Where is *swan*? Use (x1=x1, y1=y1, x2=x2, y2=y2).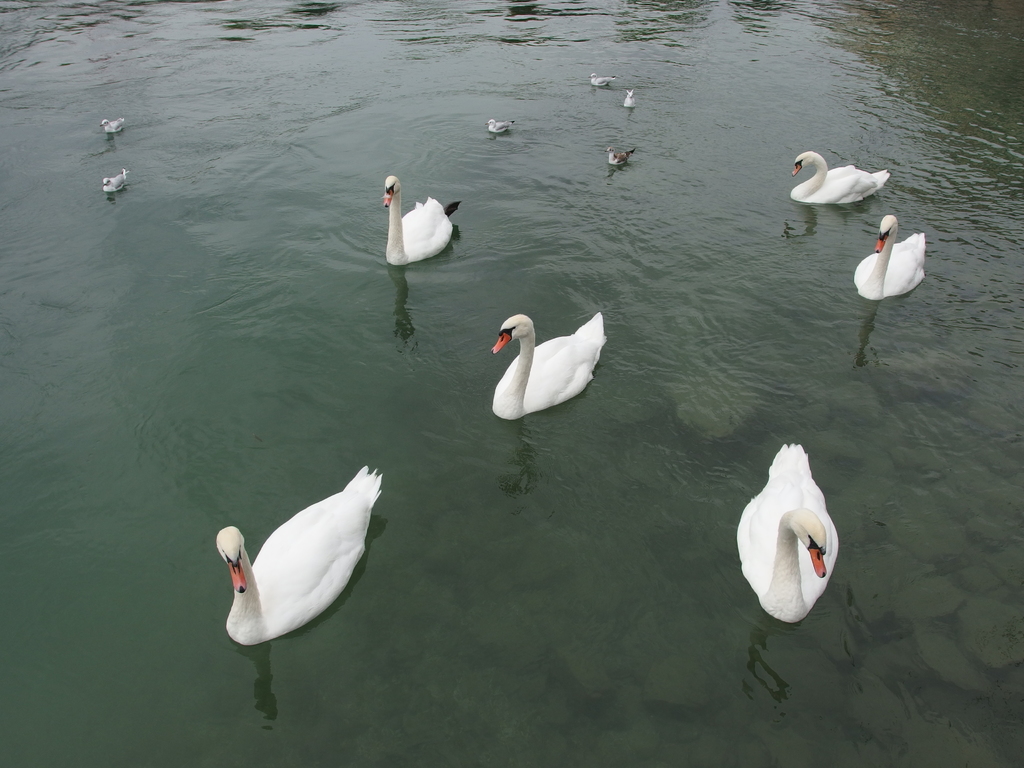
(x1=604, y1=147, x2=636, y2=166).
